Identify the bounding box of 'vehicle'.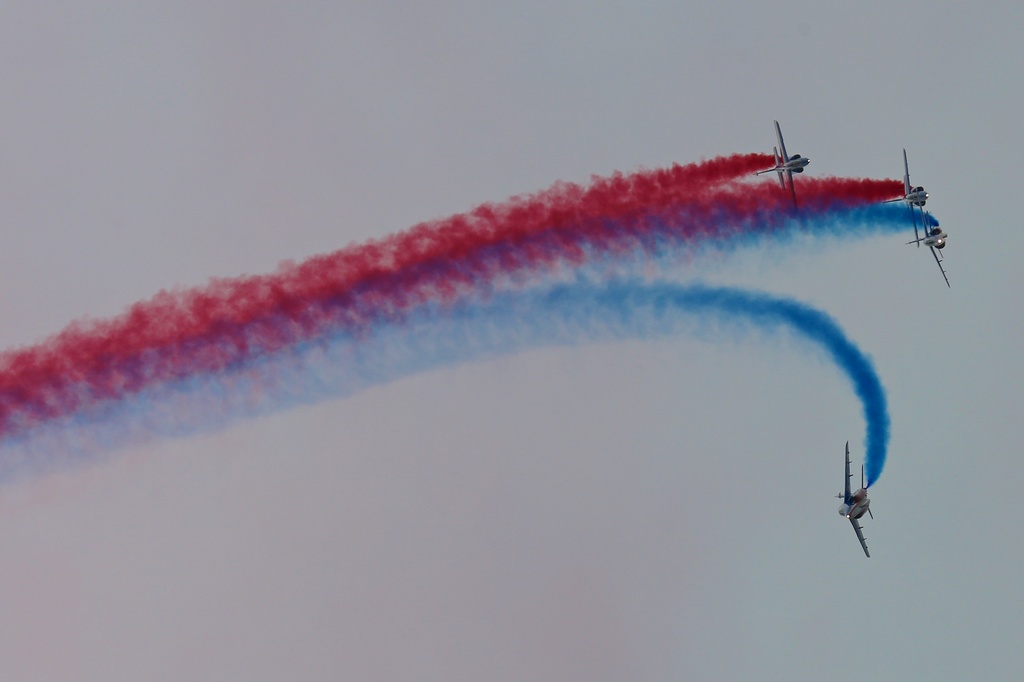
(749,115,811,214).
